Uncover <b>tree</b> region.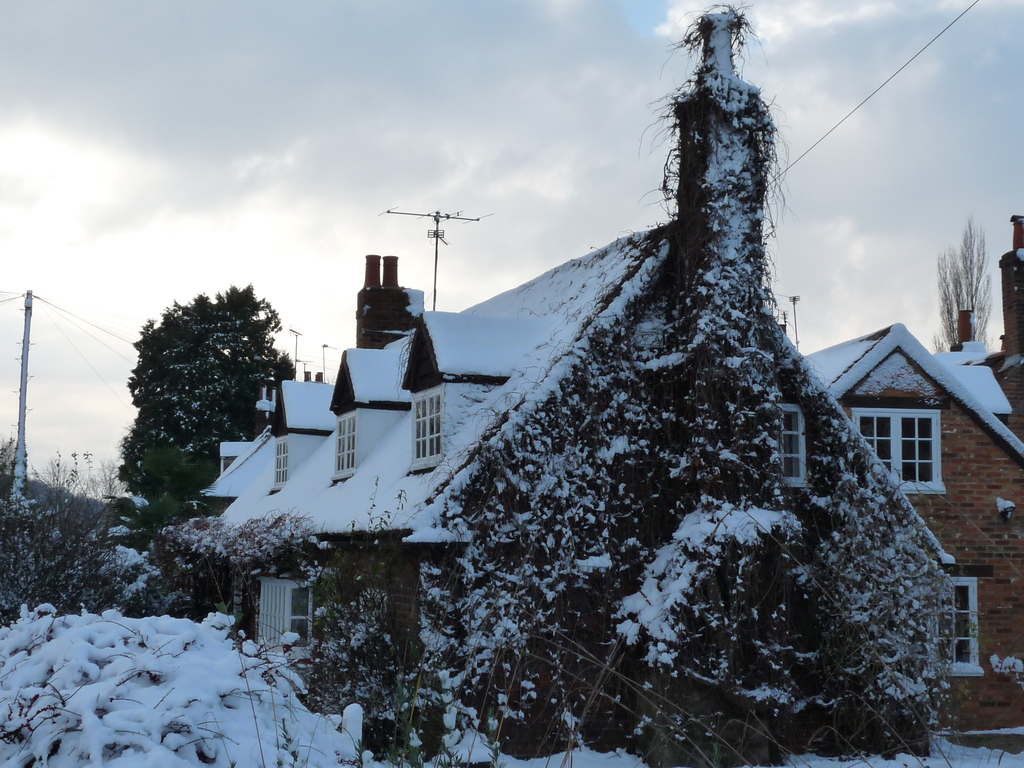
Uncovered: (x1=117, y1=278, x2=288, y2=518).
